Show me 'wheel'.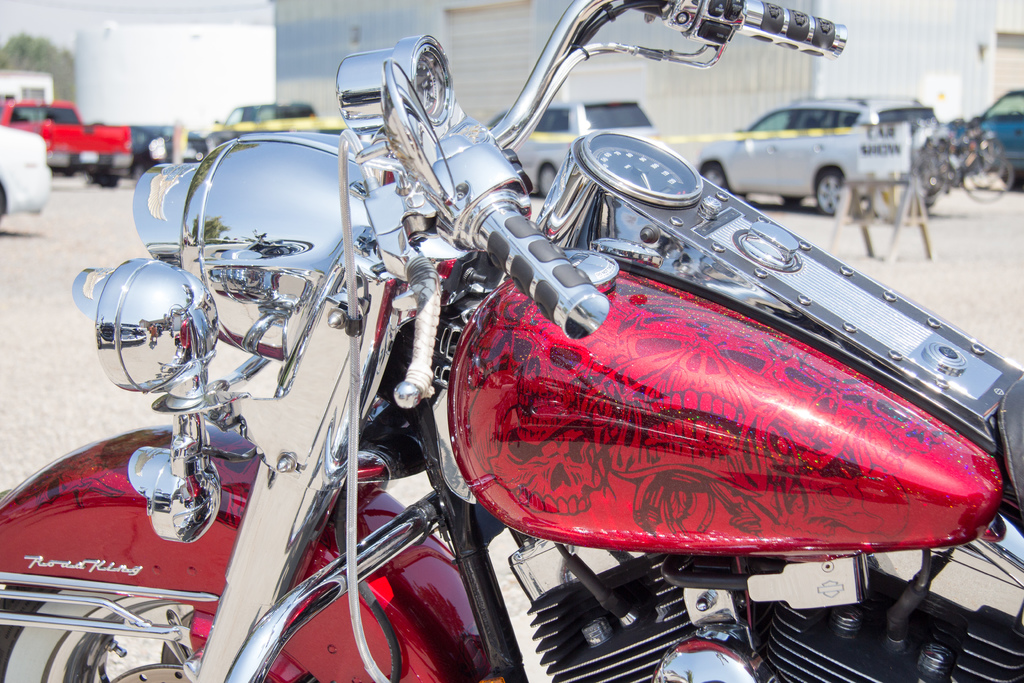
'wheel' is here: crop(960, 150, 1014, 210).
